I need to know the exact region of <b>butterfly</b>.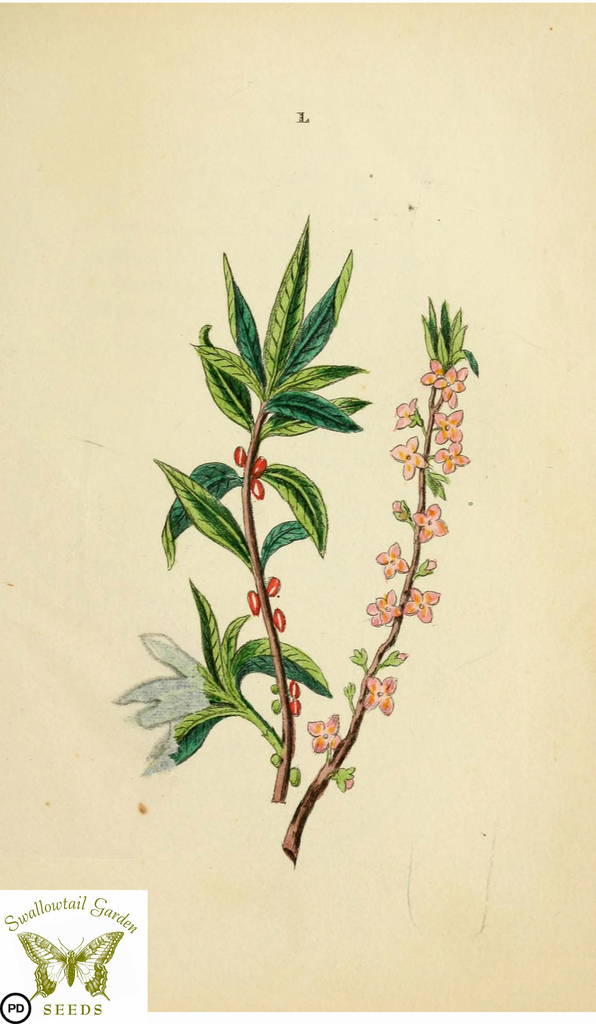
Region: 24:934:121:998.
